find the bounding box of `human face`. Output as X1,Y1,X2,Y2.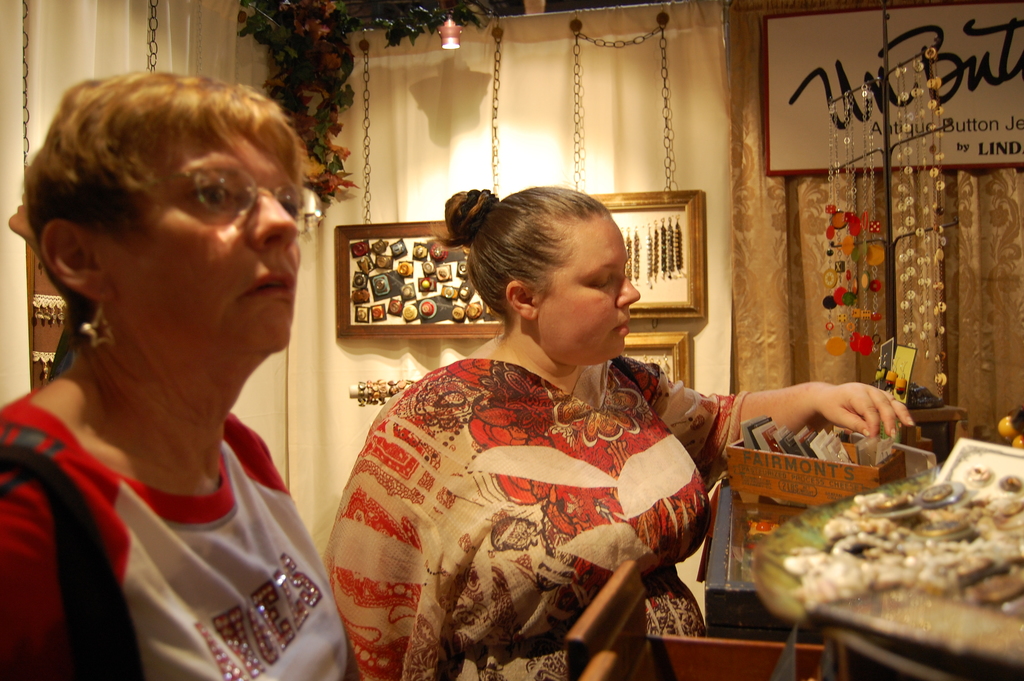
112,131,303,355.
